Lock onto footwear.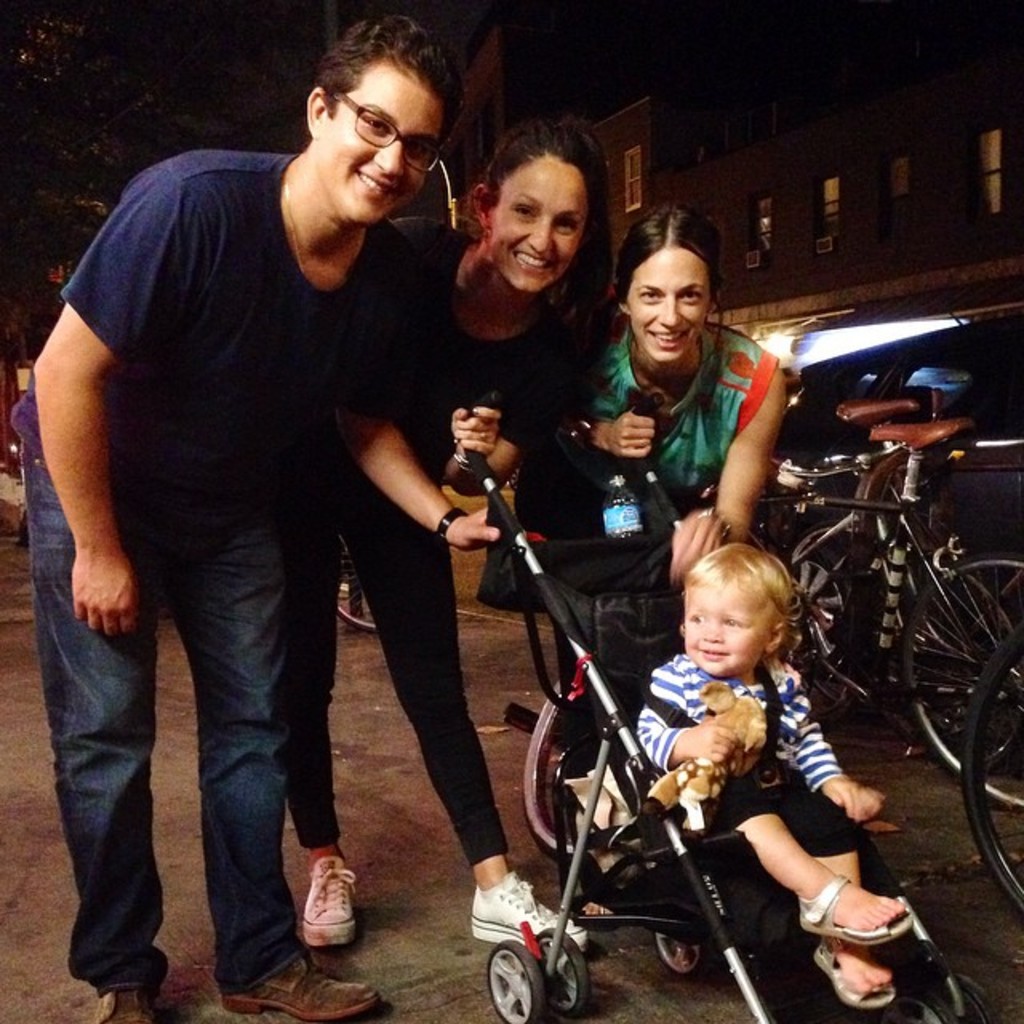
Locked: bbox(330, 589, 378, 627).
